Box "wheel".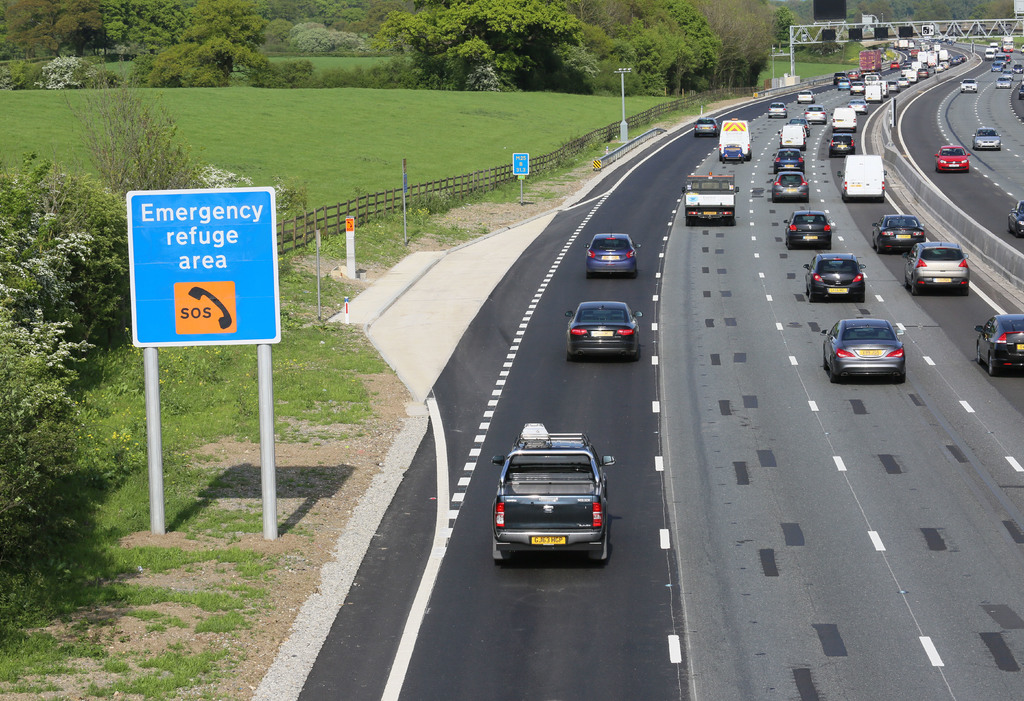
select_region(896, 372, 907, 382).
